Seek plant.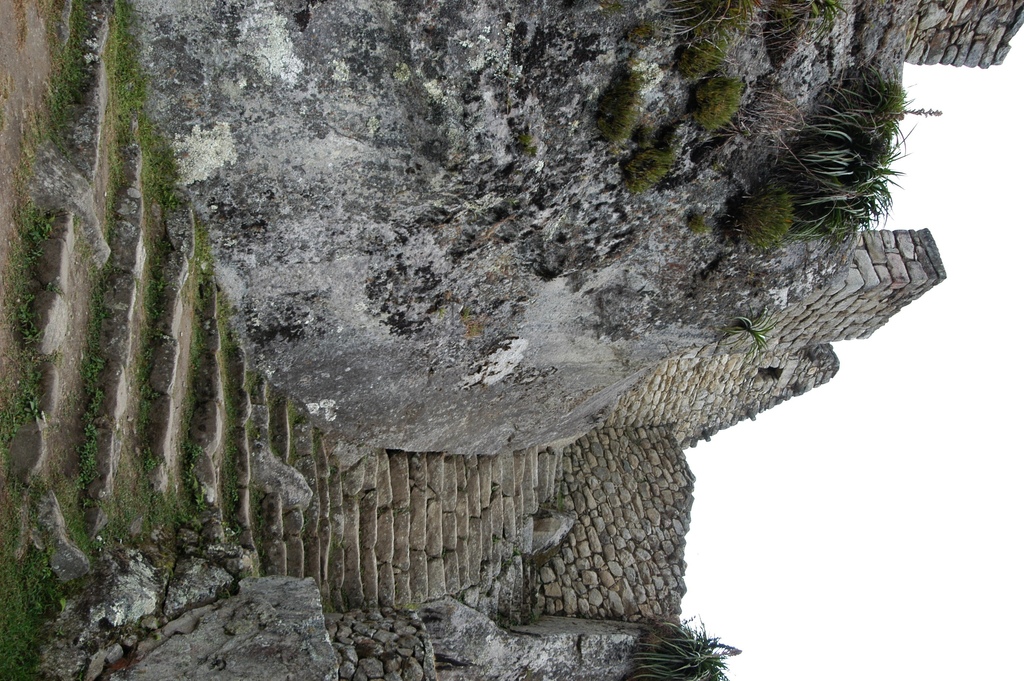
bbox=(676, 26, 728, 87).
